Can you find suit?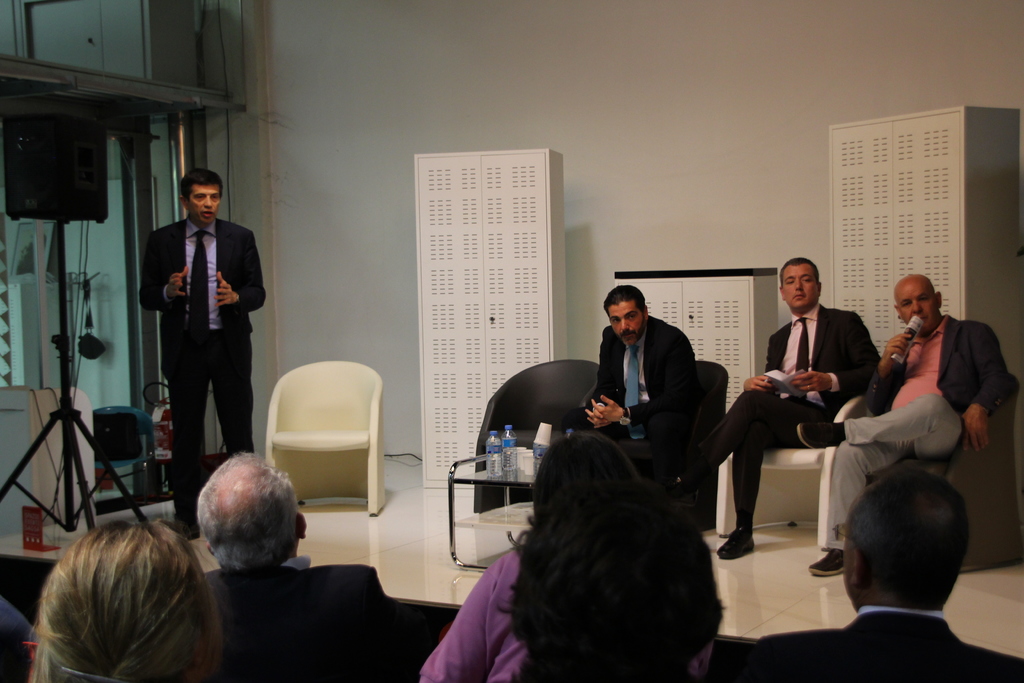
Yes, bounding box: [565, 315, 698, 454].
